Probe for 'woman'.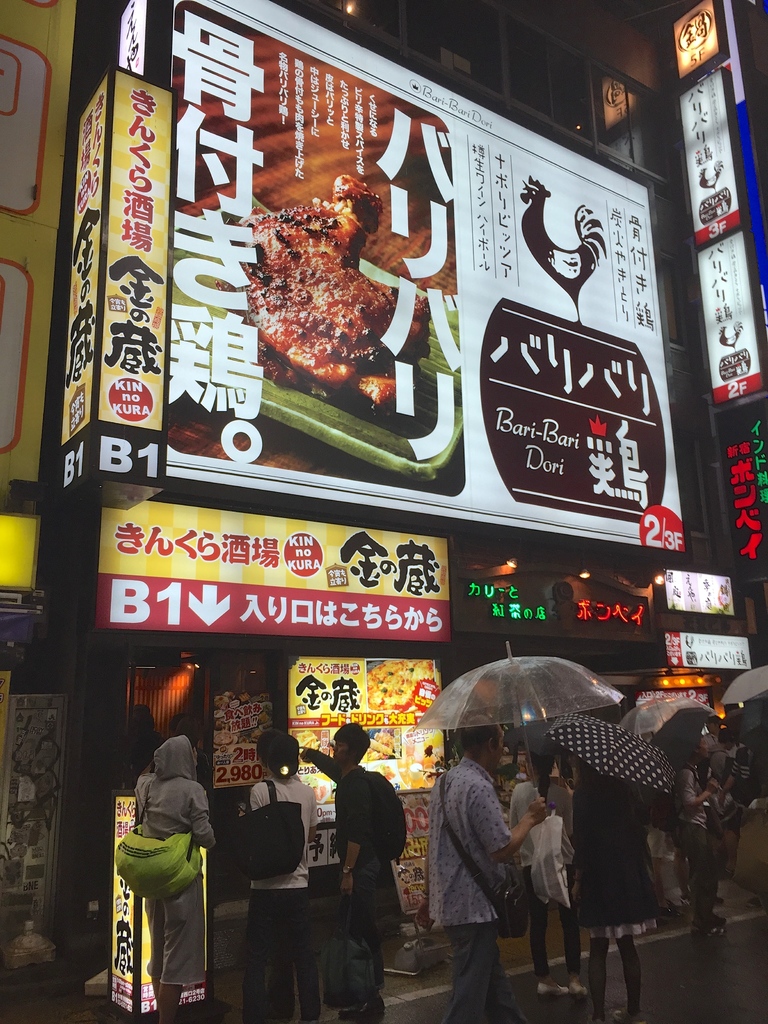
Probe result: <box>131,727,217,1023</box>.
